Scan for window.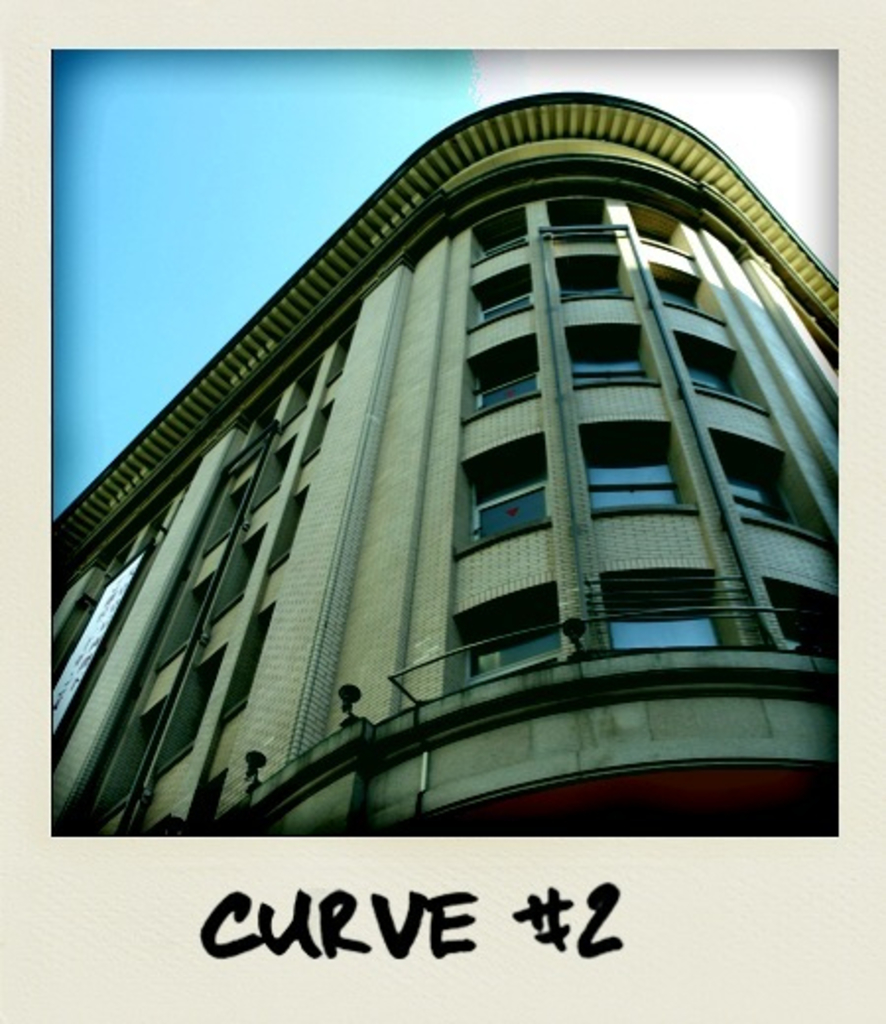
Scan result: {"left": 597, "top": 563, "right": 734, "bottom": 646}.
